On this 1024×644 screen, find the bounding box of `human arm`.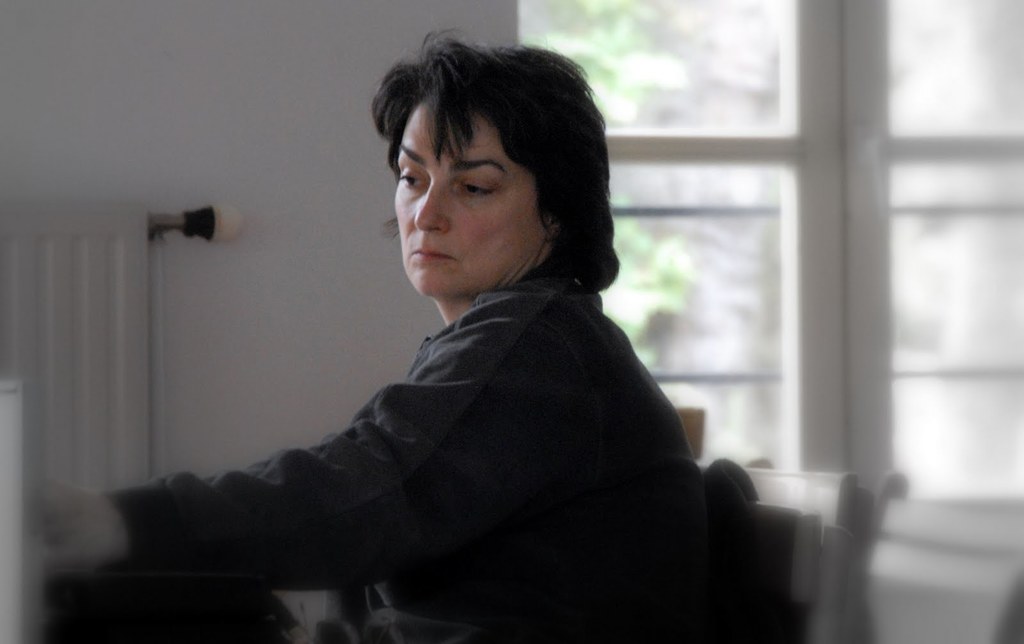
Bounding box: BBox(84, 350, 630, 588).
